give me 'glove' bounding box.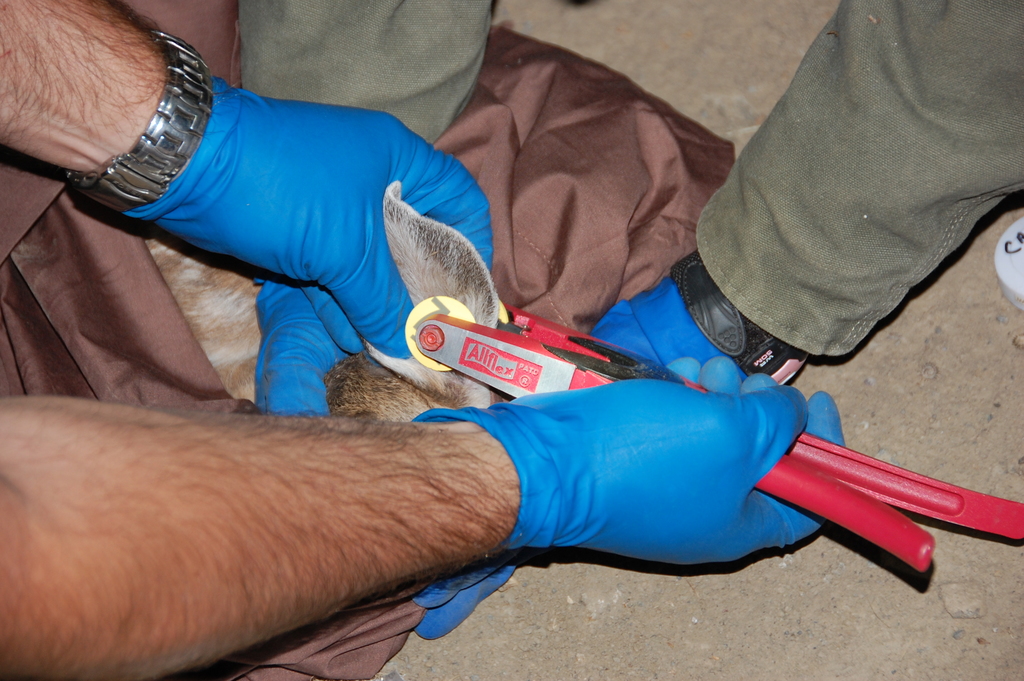
Rect(130, 66, 497, 354).
